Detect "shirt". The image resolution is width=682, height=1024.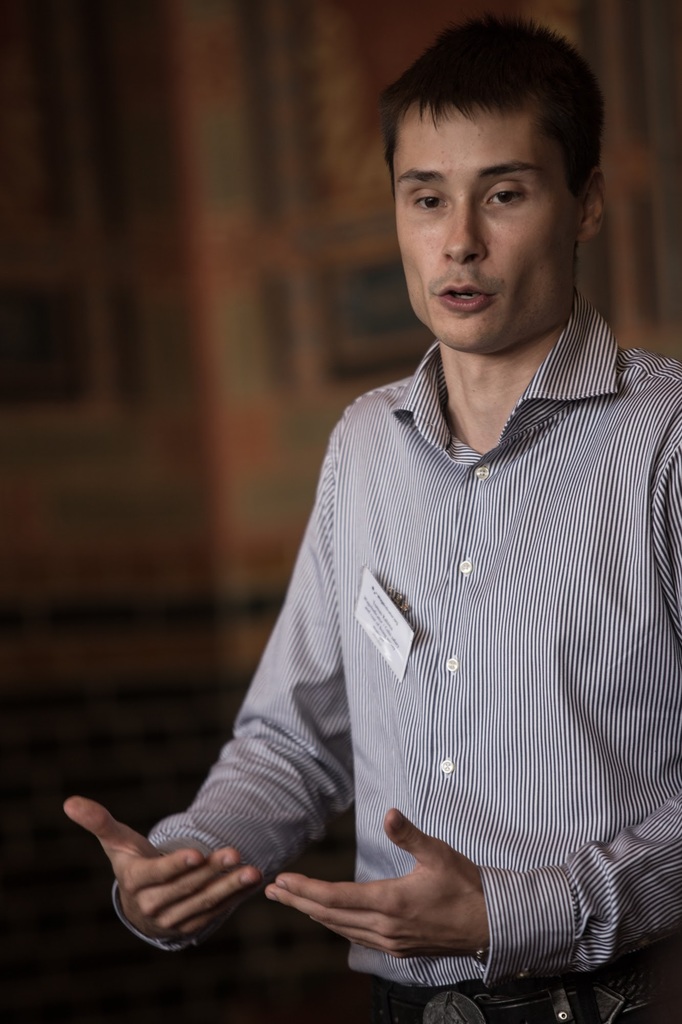
107/293/681/996.
